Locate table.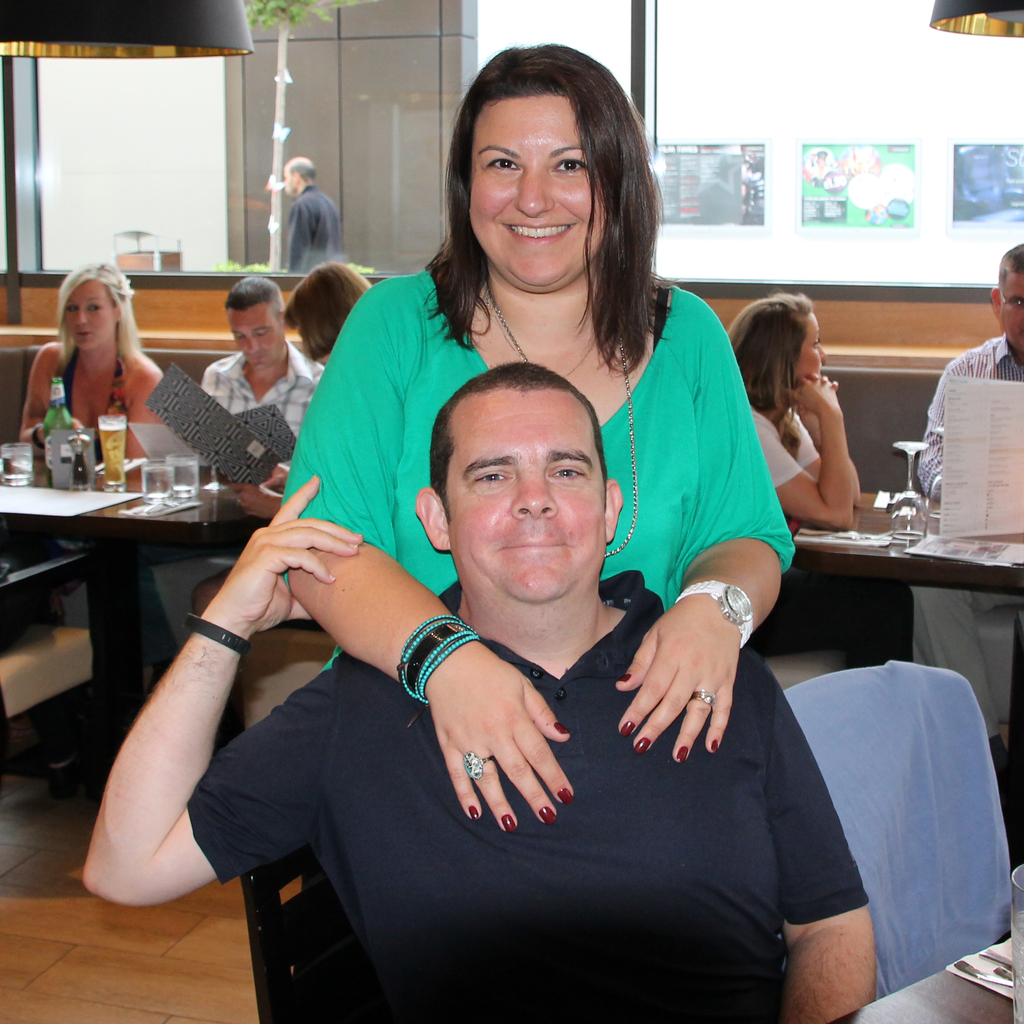
Bounding box: Rect(0, 442, 266, 786).
